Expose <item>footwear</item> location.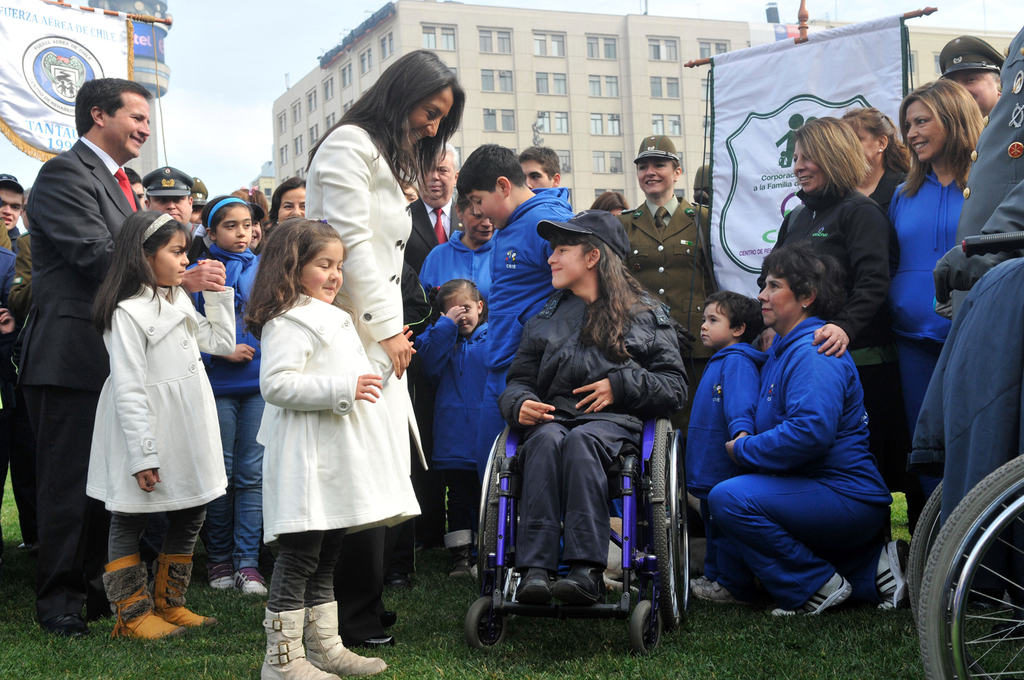
Exposed at 369, 594, 398, 627.
